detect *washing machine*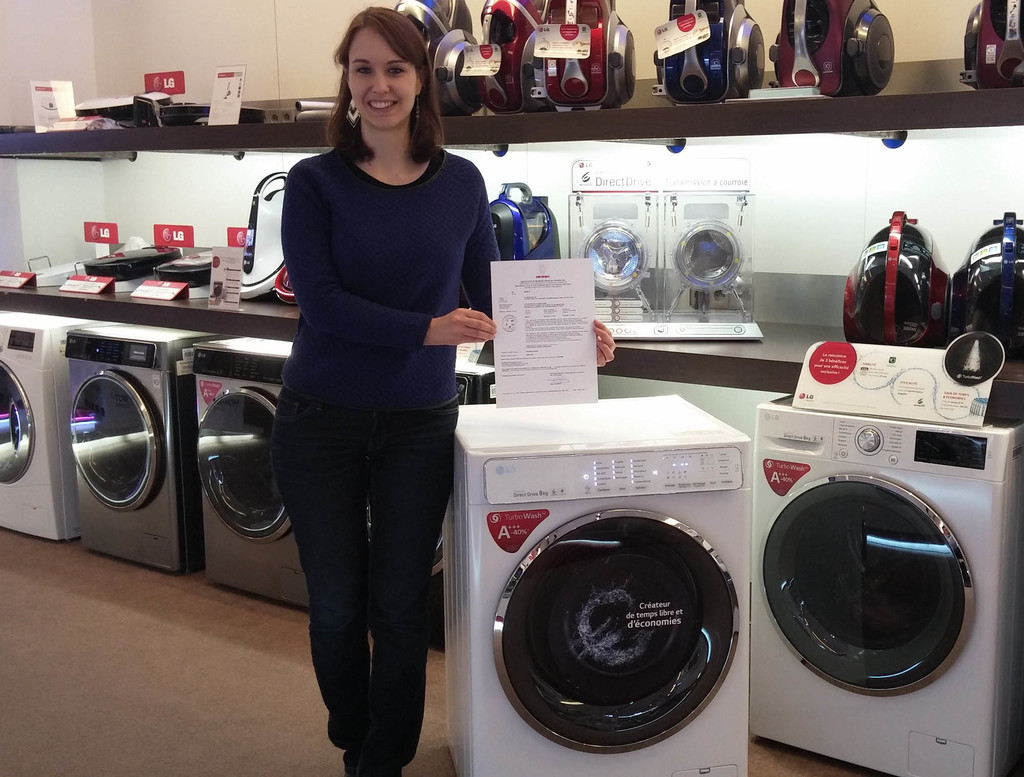
BBox(444, 398, 764, 776)
